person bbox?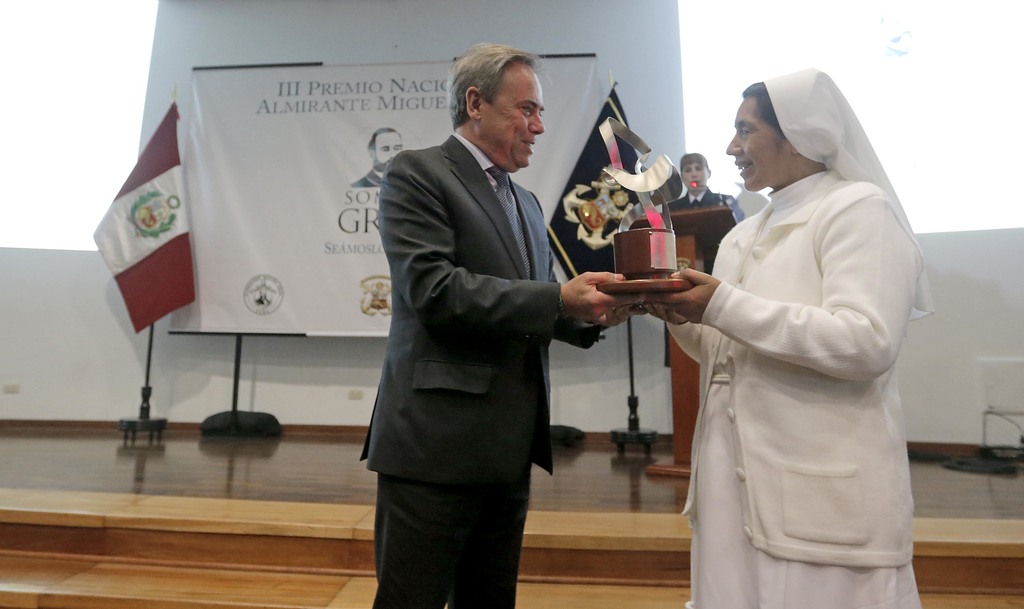
{"x1": 360, "y1": 45, "x2": 625, "y2": 608}
